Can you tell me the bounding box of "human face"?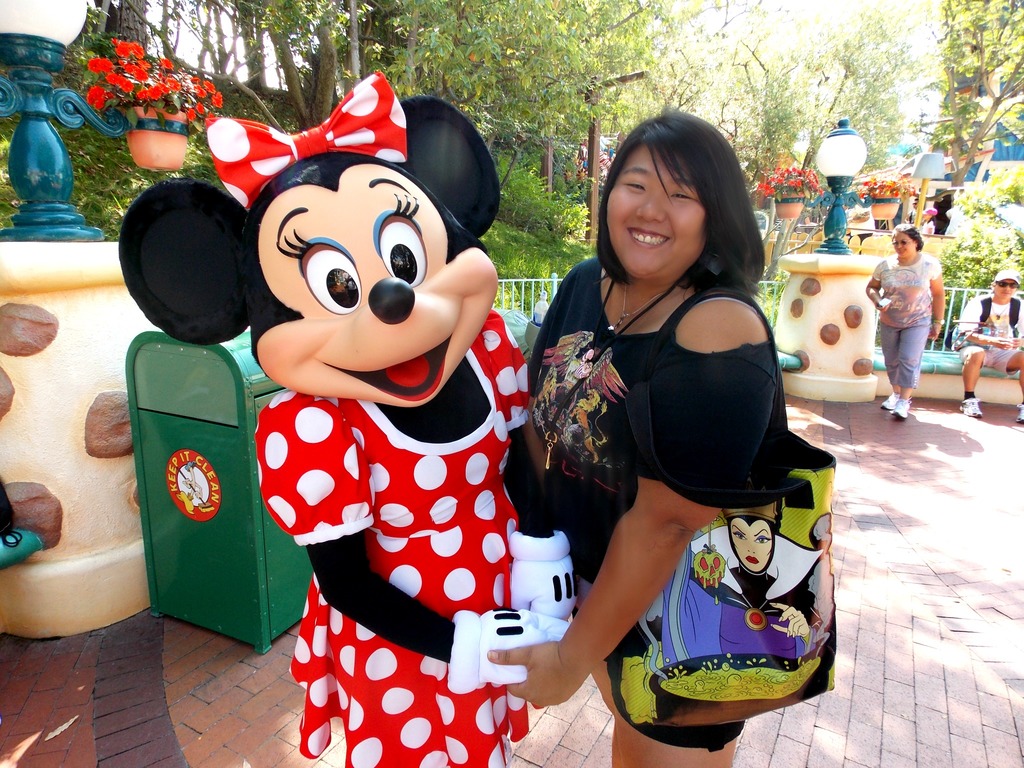
(x1=996, y1=282, x2=1017, y2=303).
